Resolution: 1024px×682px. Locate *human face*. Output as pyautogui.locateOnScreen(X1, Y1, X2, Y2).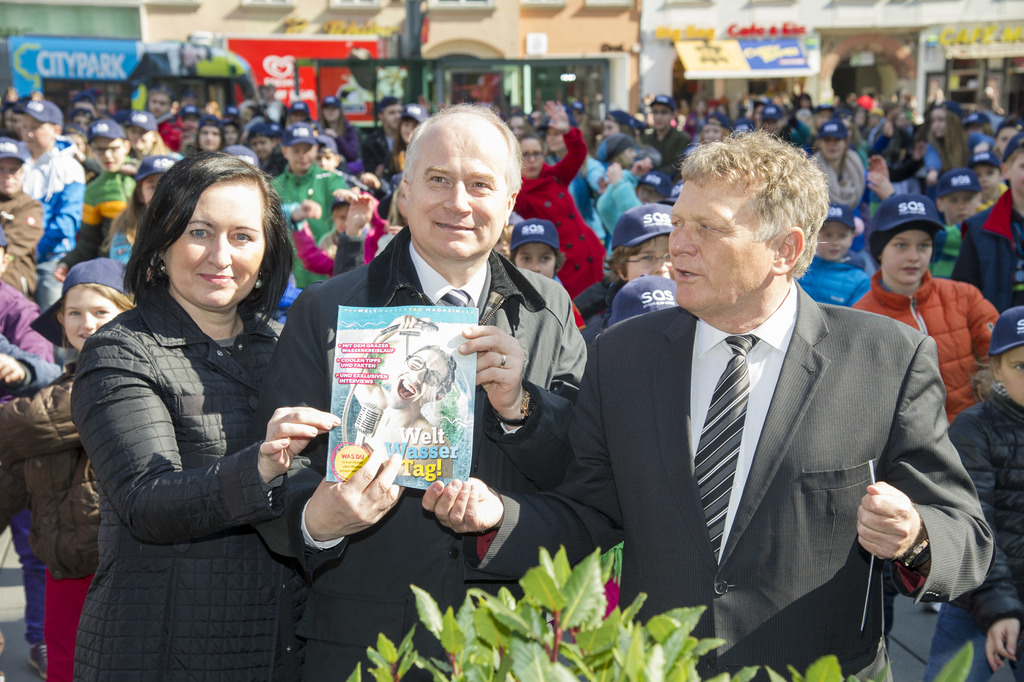
pyautogui.locateOnScreen(385, 351, 451, 412).
